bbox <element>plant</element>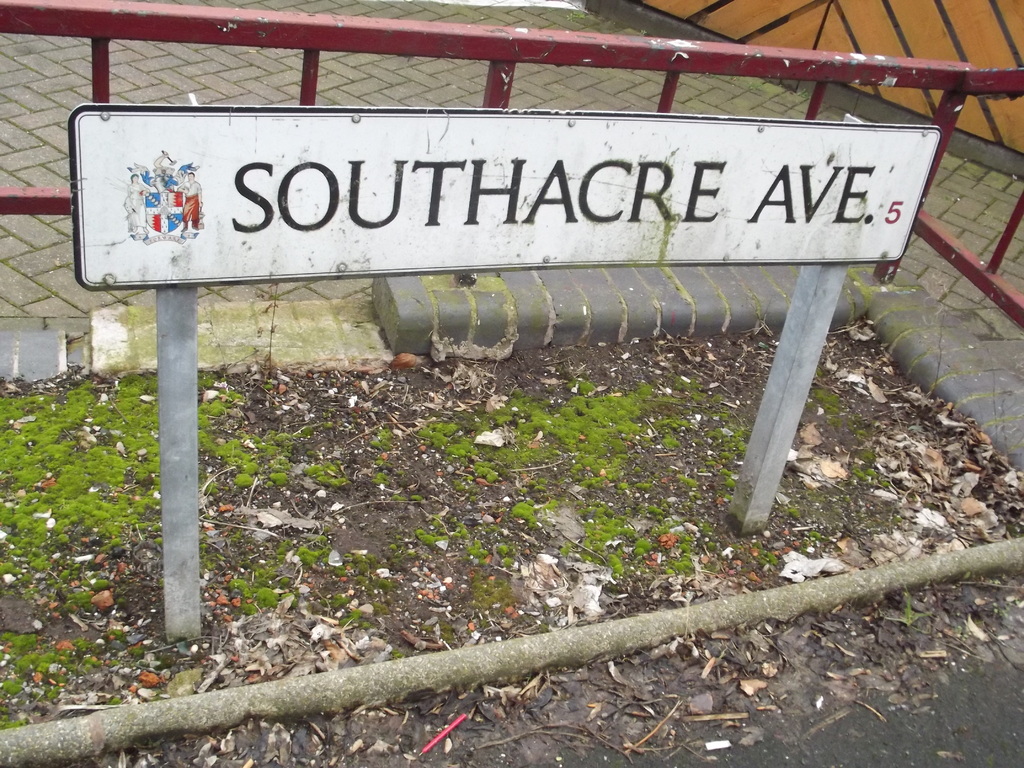
bbox=(108, 694, 124, 707)
